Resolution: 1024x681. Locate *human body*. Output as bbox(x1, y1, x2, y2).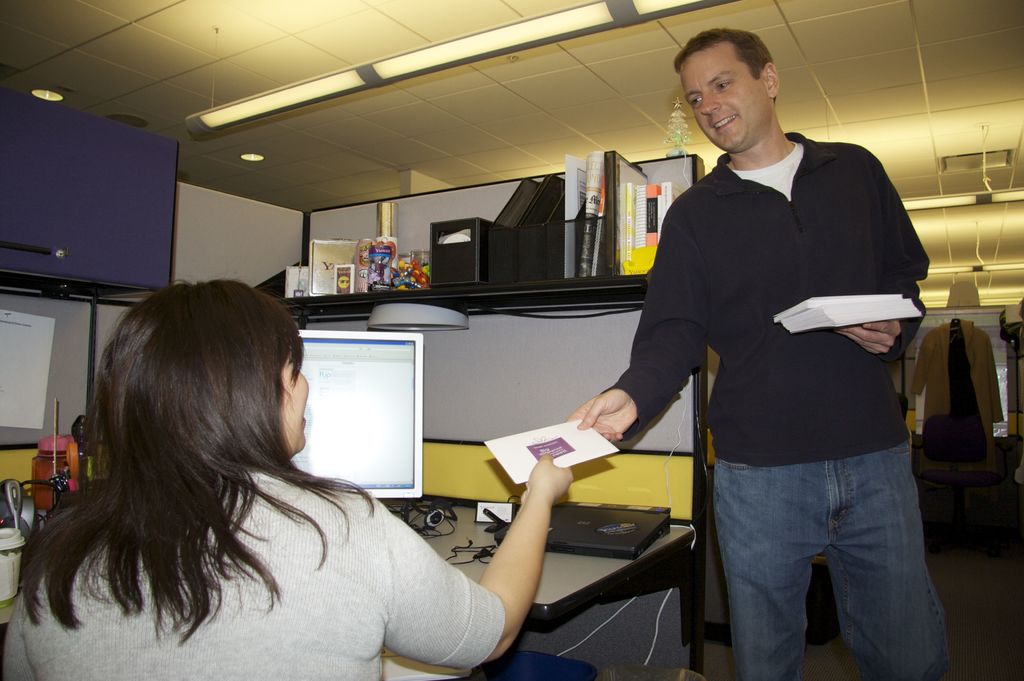
bbox(568, 28, 952, 680).
